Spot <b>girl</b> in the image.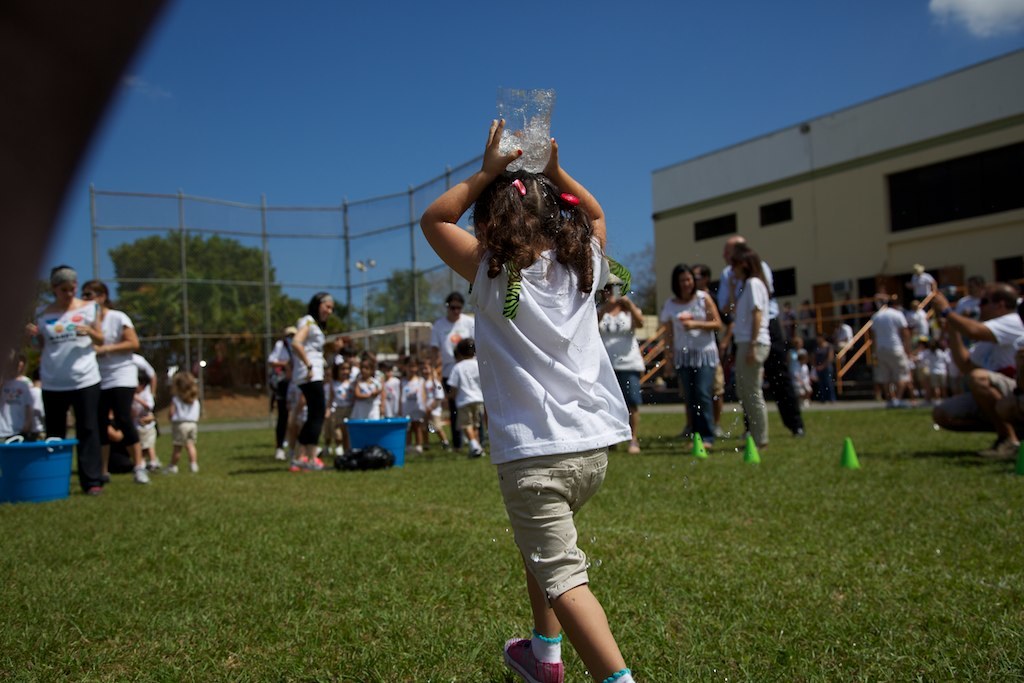
<b>girl</b> found at 323:356:352:457.
